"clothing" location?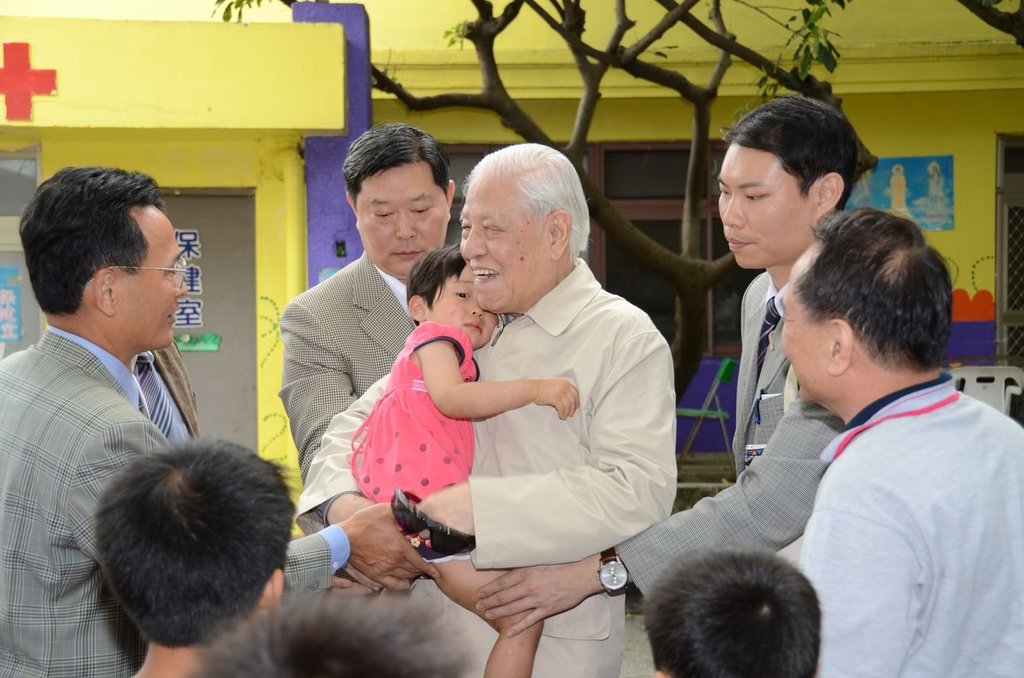
detection(802, 367, 1023, 677)
